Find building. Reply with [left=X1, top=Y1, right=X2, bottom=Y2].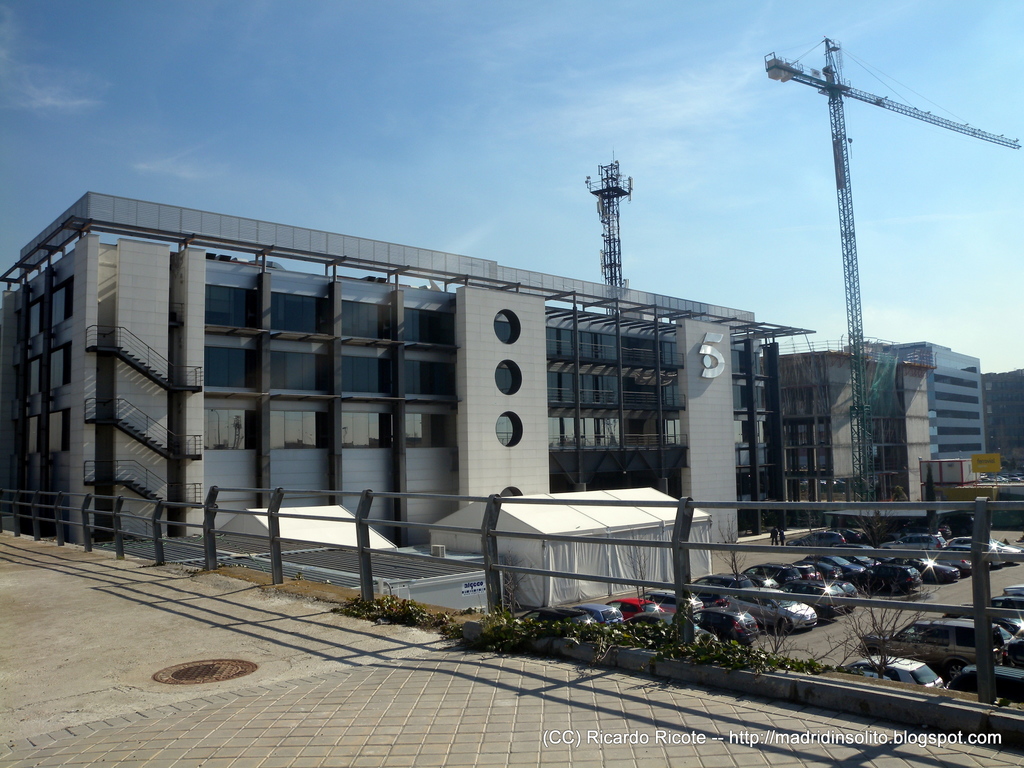
[left=874, top=340, right=984, bottom=449].
